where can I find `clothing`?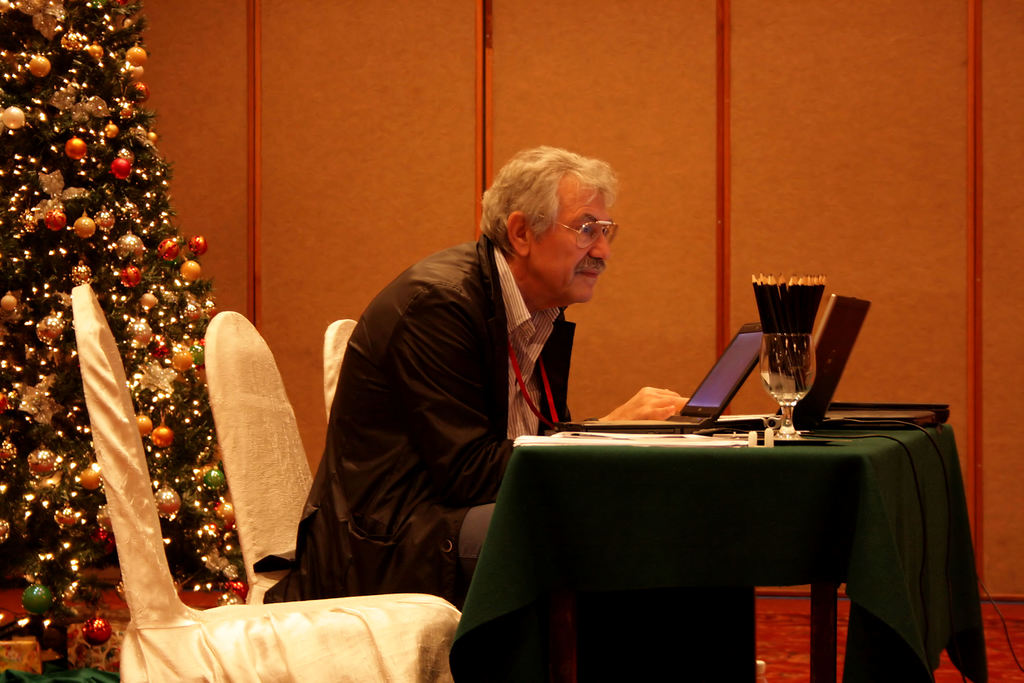
You can find it at [left=256, top=227, right=596, bottom=617].
